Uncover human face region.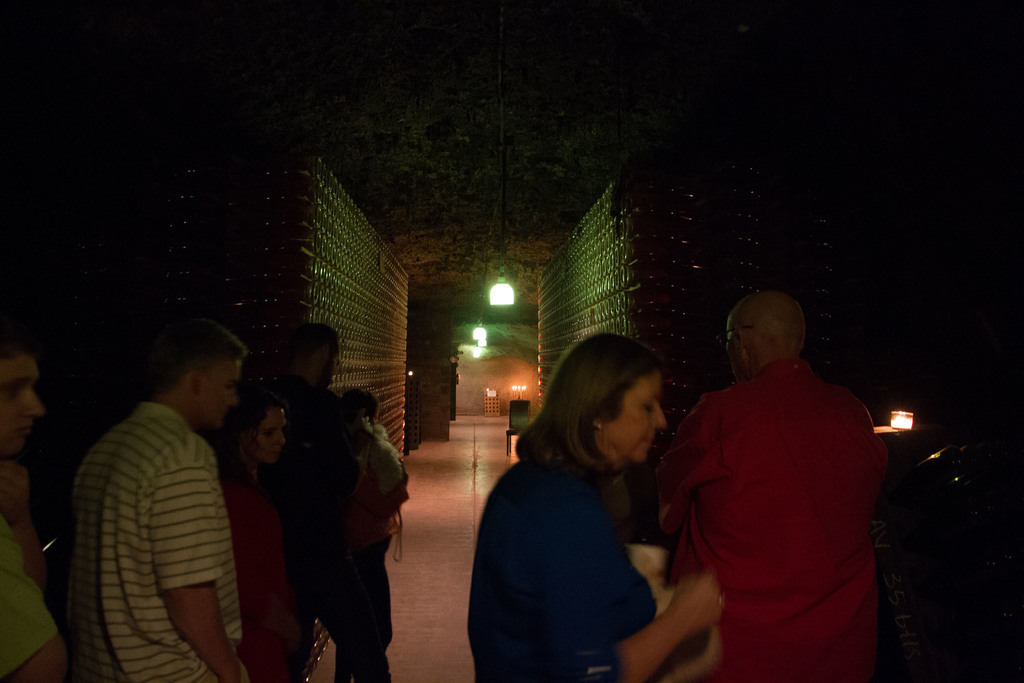
Uncovered: 0,353,41,454.
